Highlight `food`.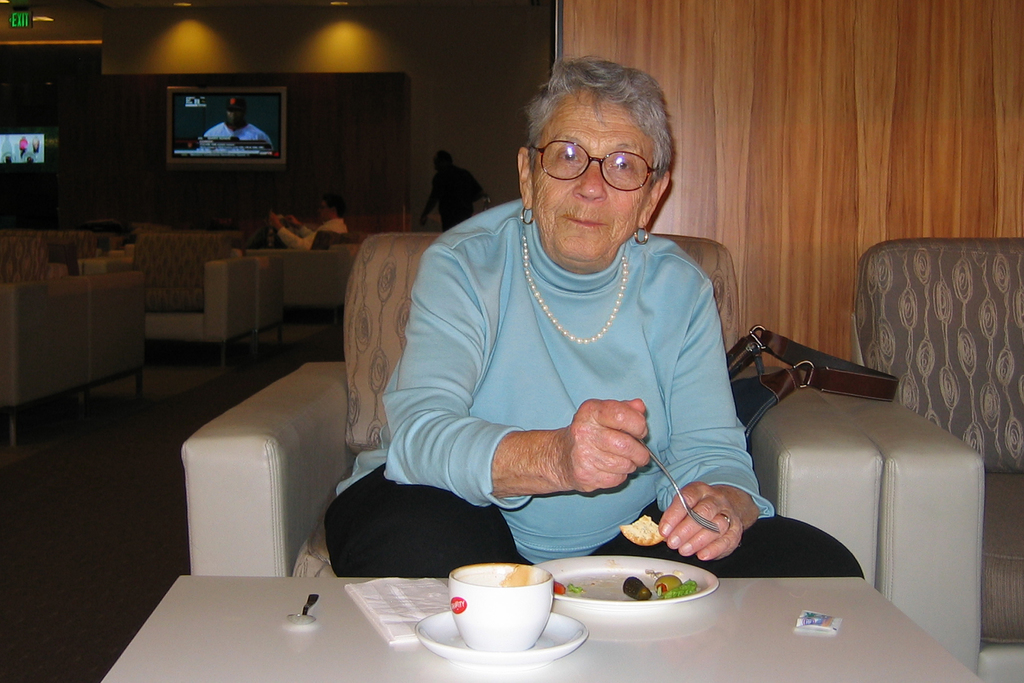
Highlighted region: x1=552, y1=578, x2=567, y2=597.
